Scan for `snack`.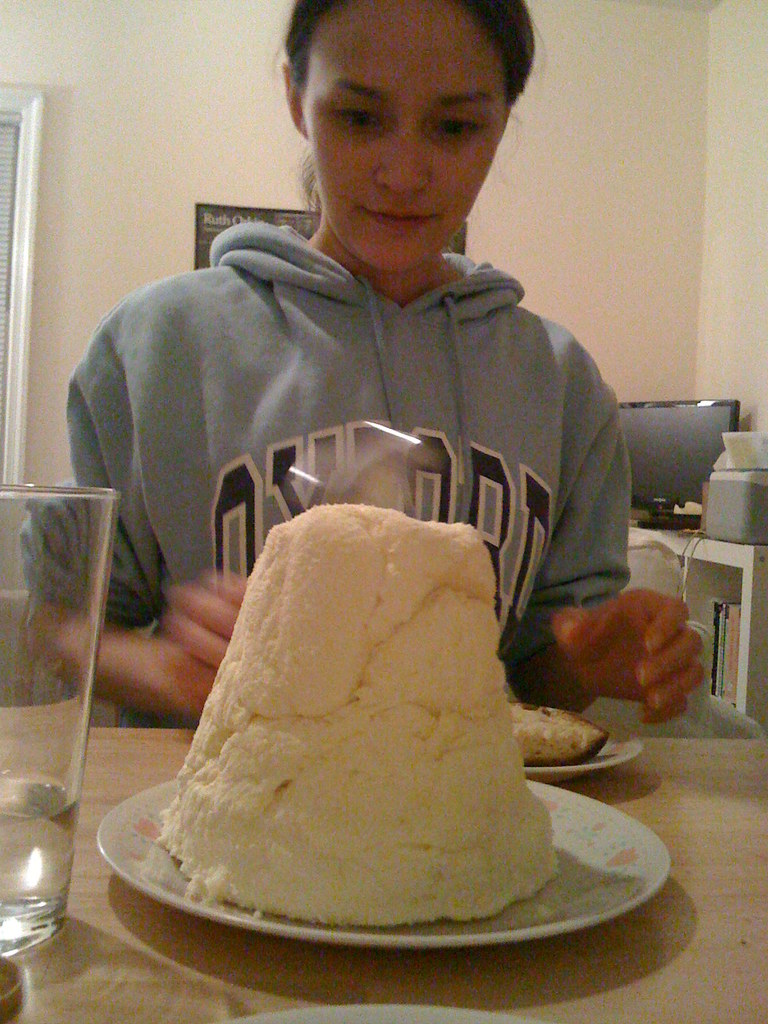
Scan result: box=[511, 702, 609, 765].
